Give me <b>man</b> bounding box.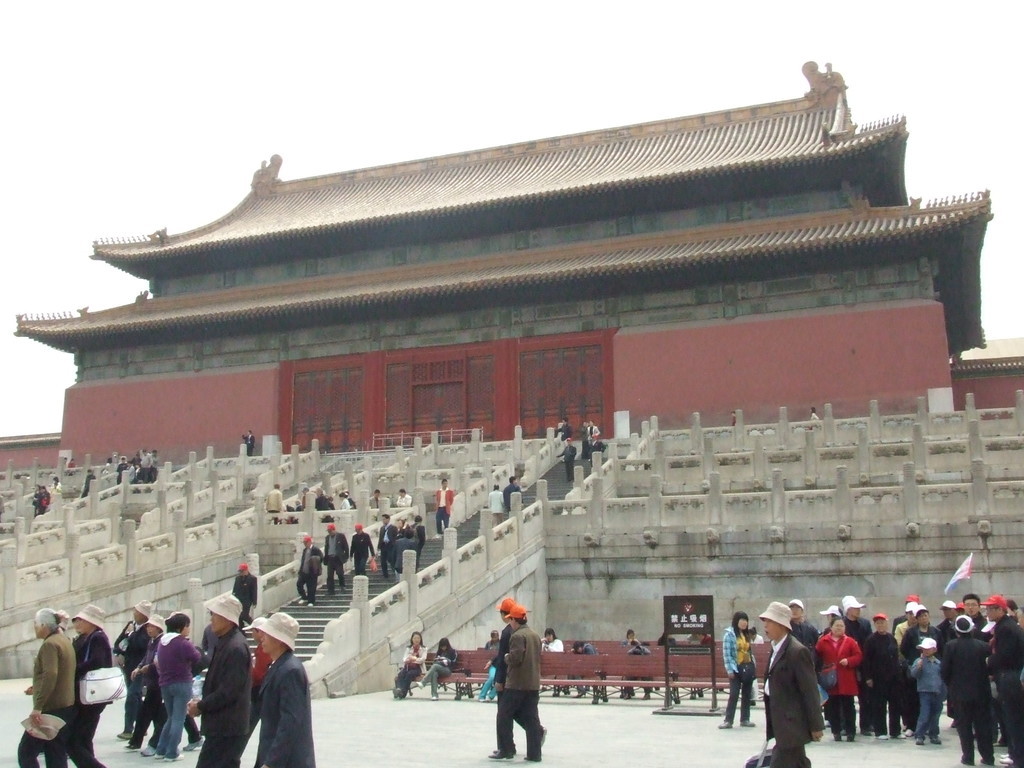
[left=63, top=607, right=105, bottom=767].
